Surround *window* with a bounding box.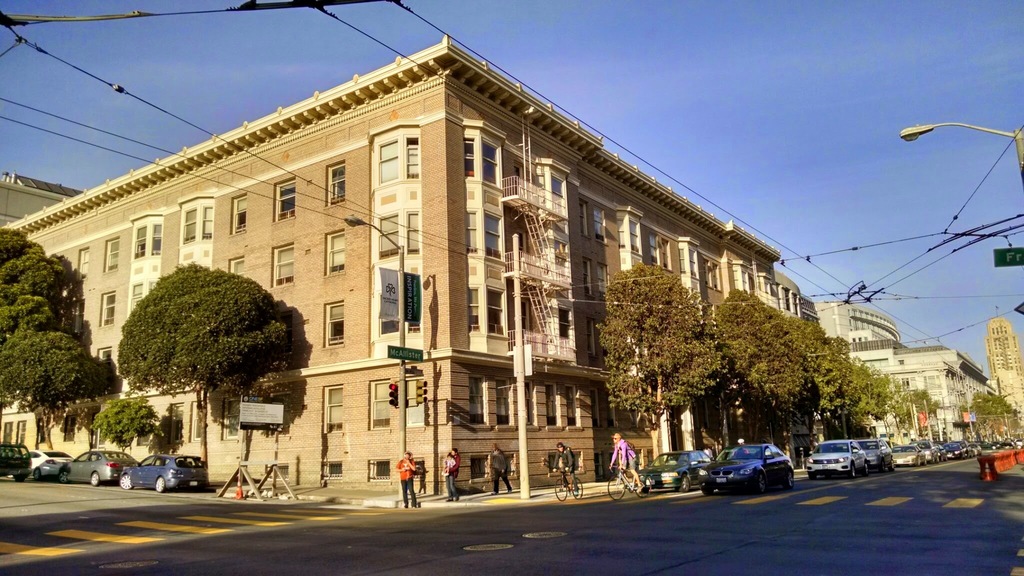
x1=88, y1=410, x2=97, y2=445.
